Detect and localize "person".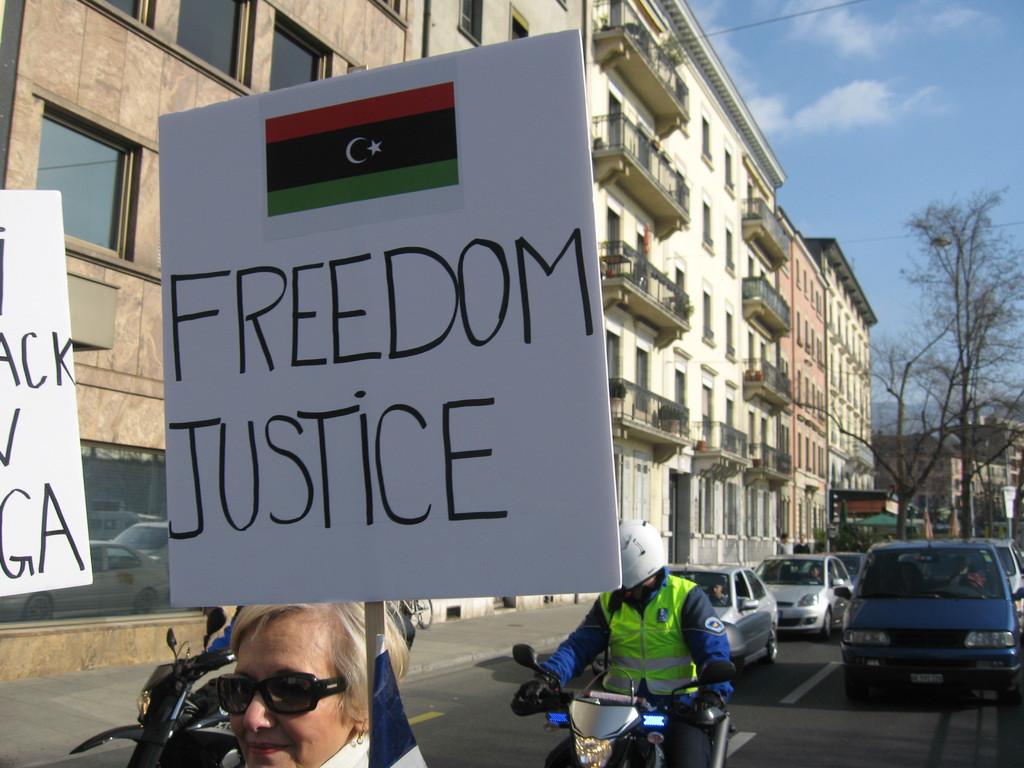
Localized at box=[774, 532, 794, 557].
